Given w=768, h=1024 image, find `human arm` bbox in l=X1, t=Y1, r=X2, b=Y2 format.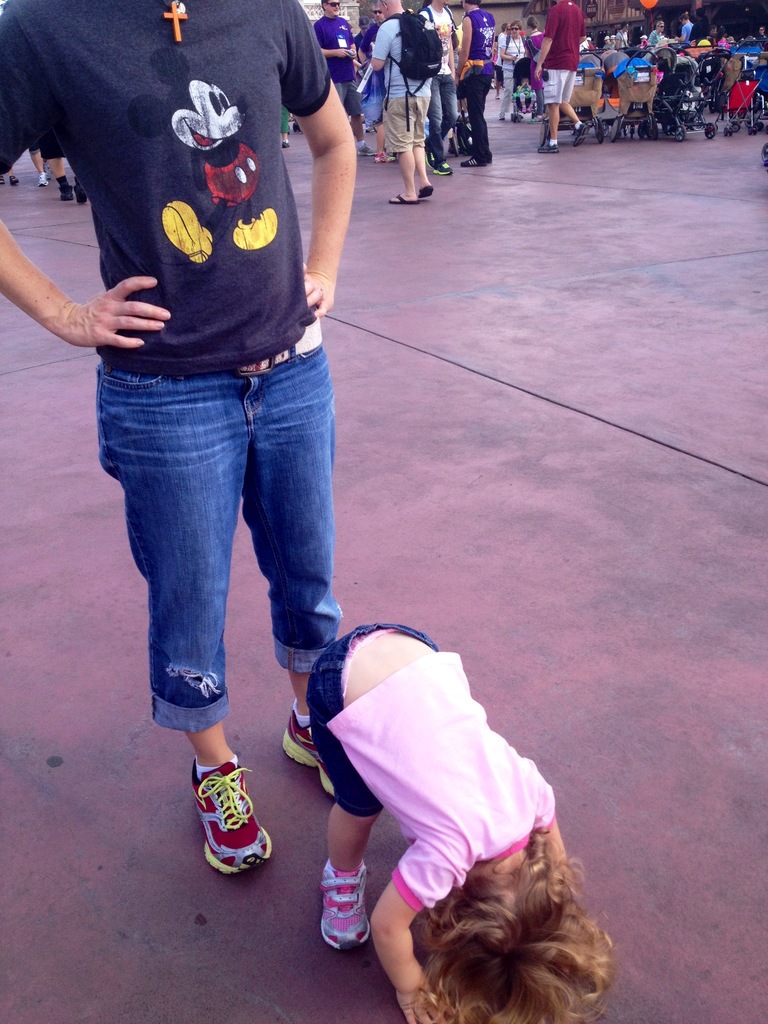
l=371, t=833, r=464, b=1023.
